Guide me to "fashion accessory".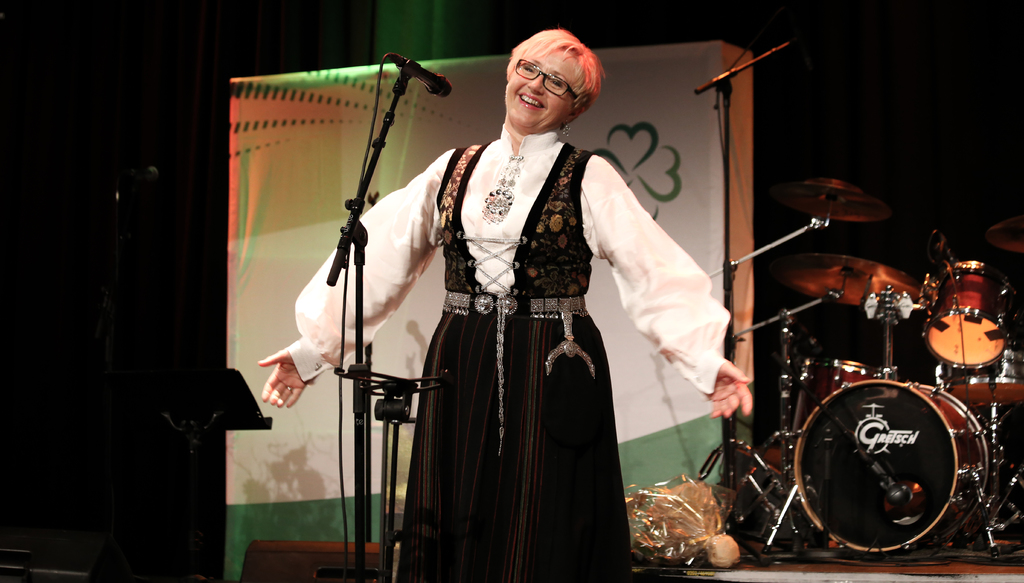
Guidance: l=286, t=384, r=294, b=393.
